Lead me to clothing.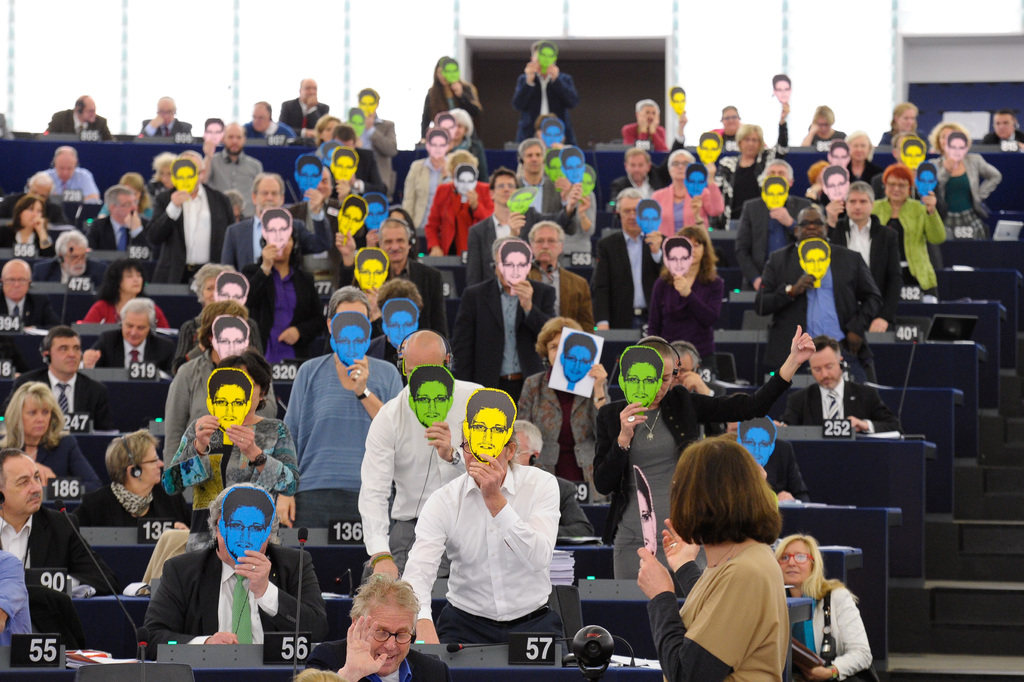
Lead to (347, 146, 390, 197).
